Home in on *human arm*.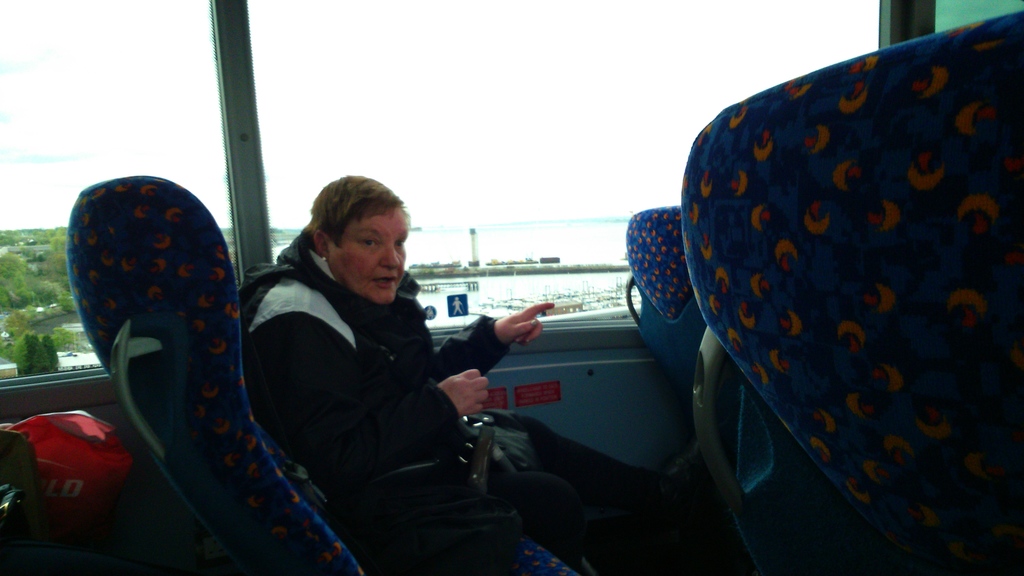
Homed in at 430,298,556,379.
